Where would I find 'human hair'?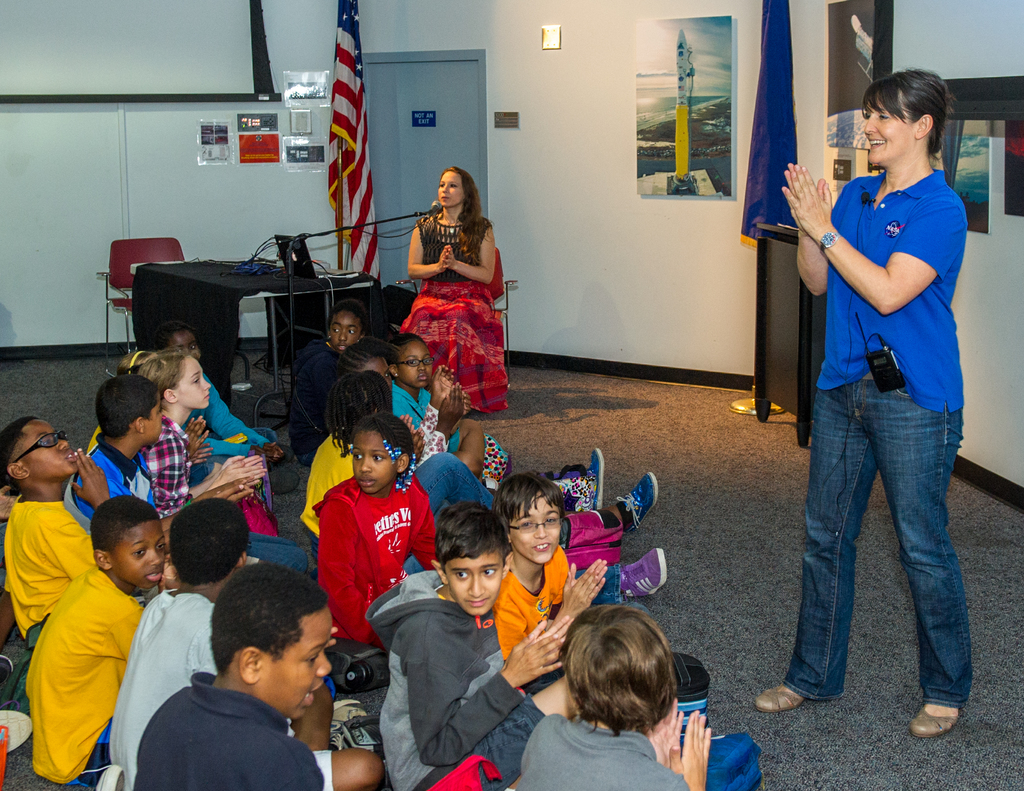
At {"left": 170, "top": 499, "right": 253, "bottom": 584}.
